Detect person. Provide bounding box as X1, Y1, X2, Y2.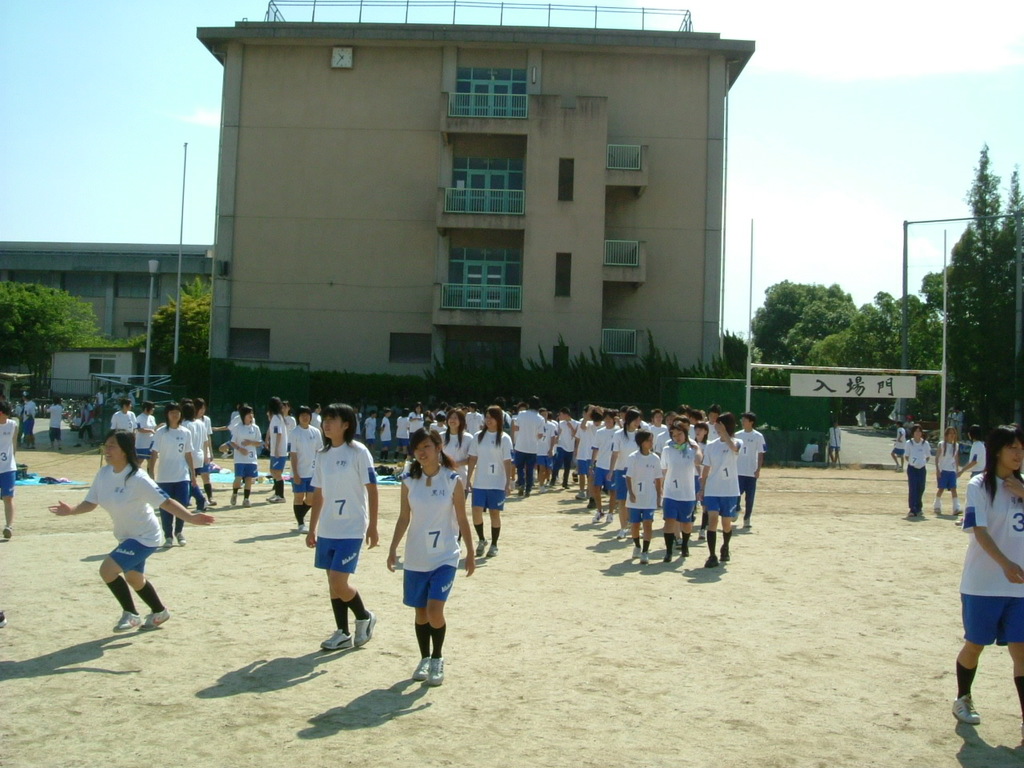
960, 422, 1023, 728.
